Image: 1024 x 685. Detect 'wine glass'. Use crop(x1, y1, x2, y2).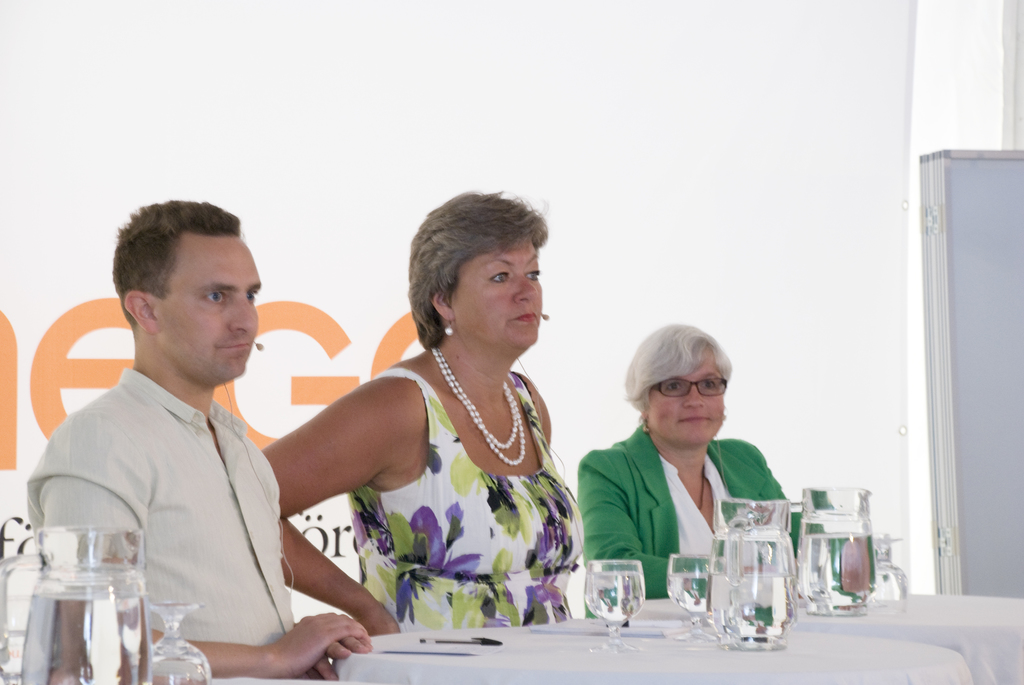
crop(141, 599, 207, 684).
